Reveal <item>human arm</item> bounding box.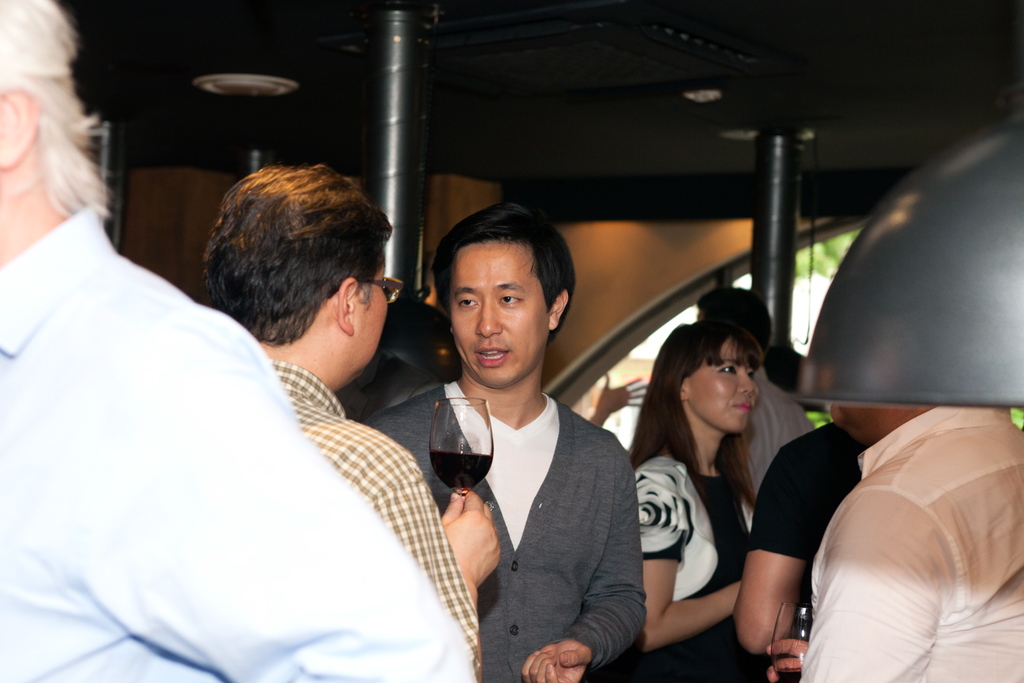
Revealed: rect(786, 467, 964, 682).
